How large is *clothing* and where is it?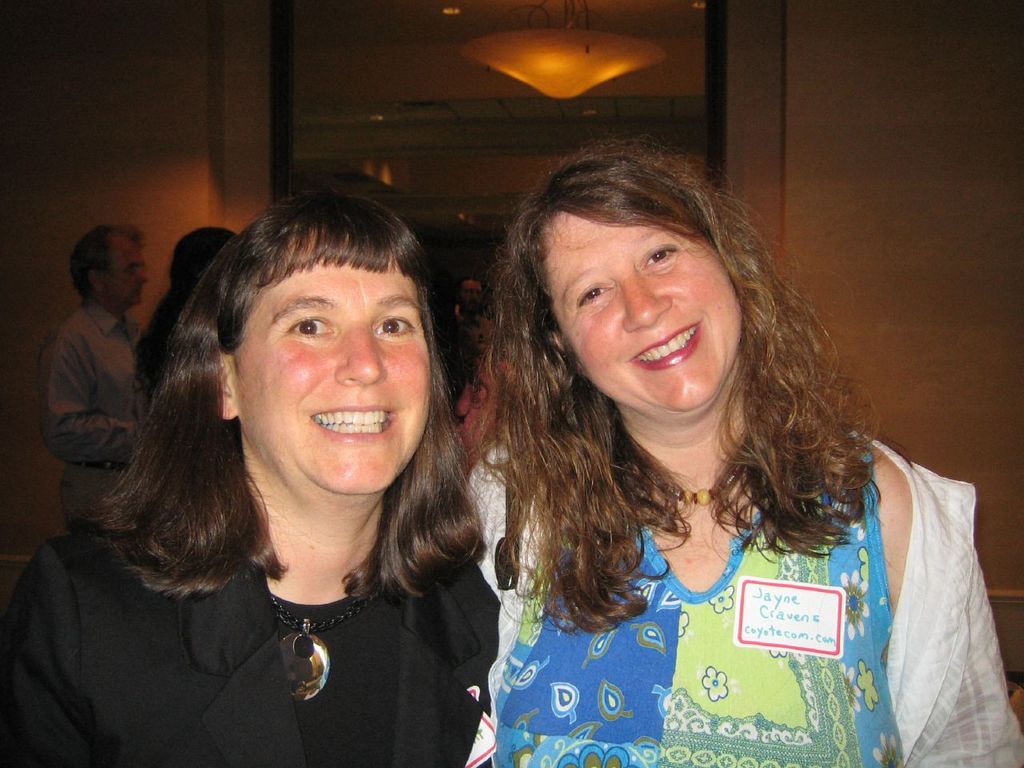
Bounding box: [37,296,150,526].
